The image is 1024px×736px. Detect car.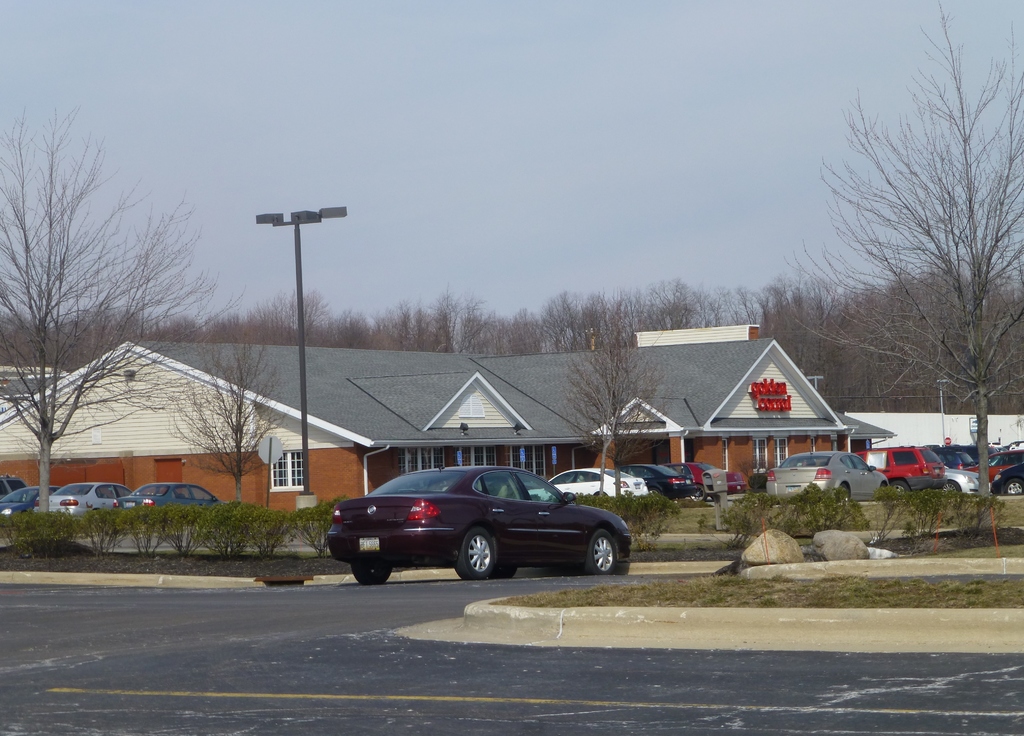
Detection: <bbox>0, 475, 22, 497</bbox>.
